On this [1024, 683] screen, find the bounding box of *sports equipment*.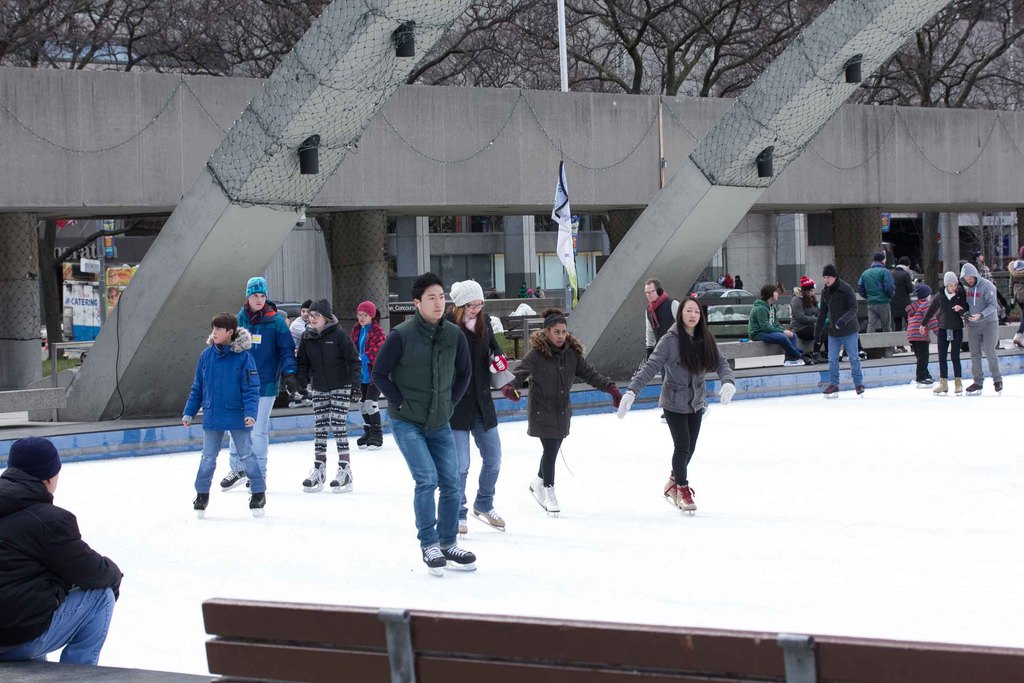
Bounding box: {"x1": 527, "y1": 474, "x2": 543, "y2": 504}.
